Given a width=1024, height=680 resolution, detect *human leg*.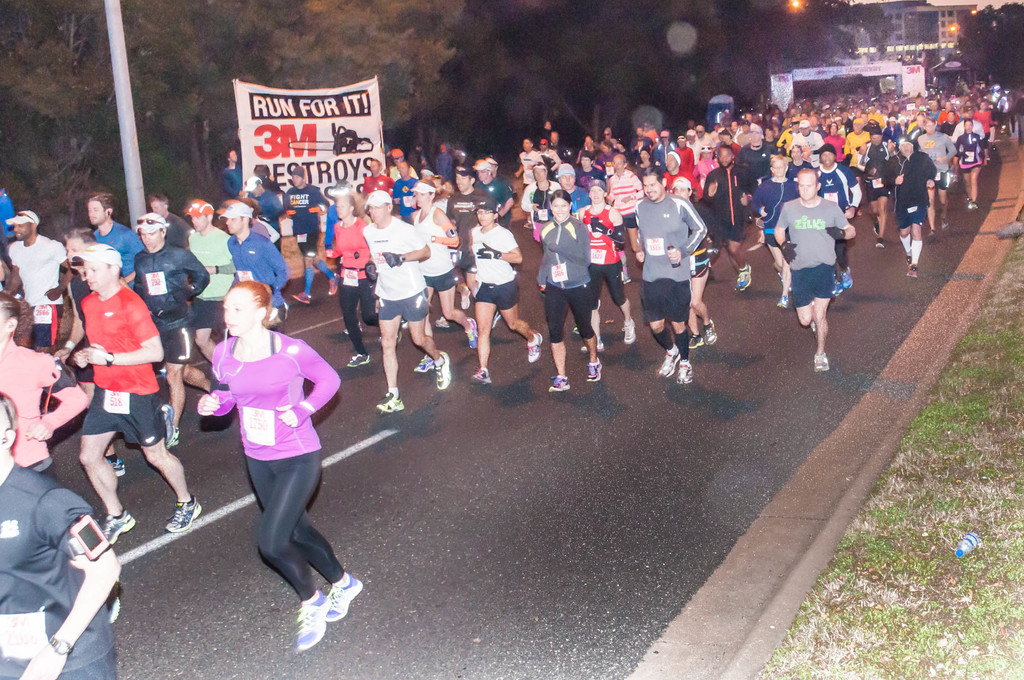
{"x1": 82, "y1": 376, "x2": 134, "y2": 543}.
